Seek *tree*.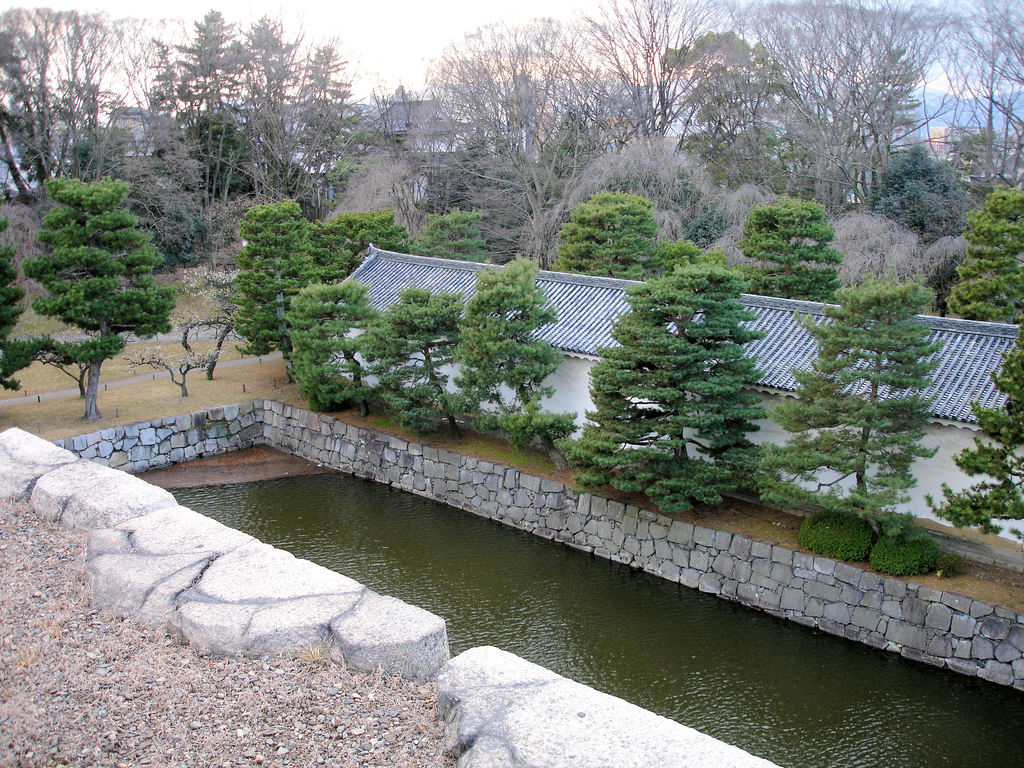
rect(927, 186, 1022, 328).
